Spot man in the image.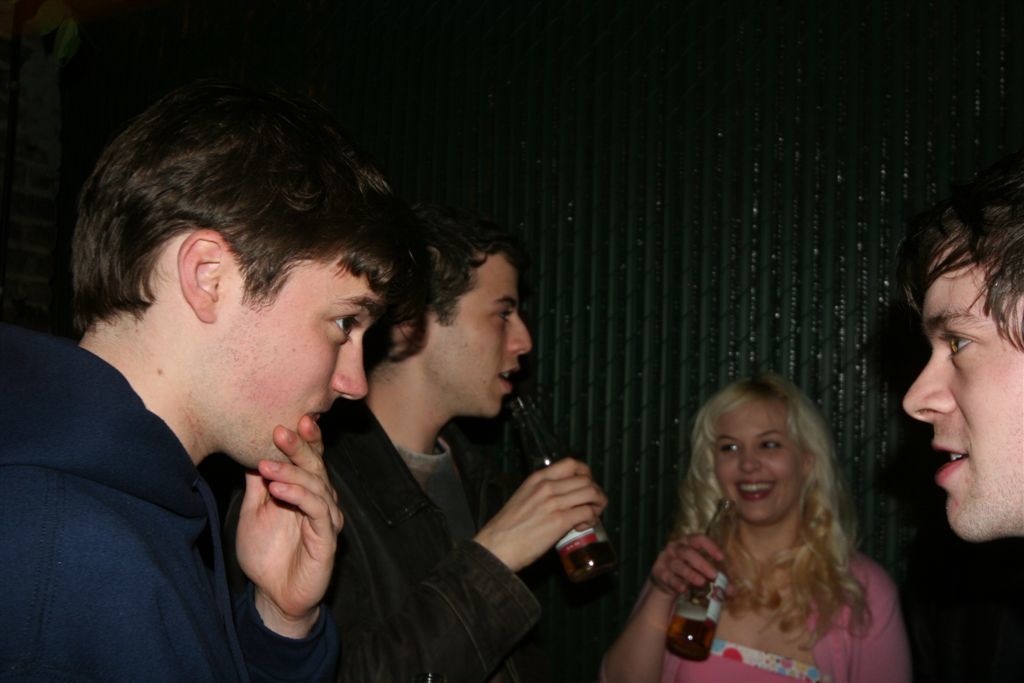
man found at locate(859, 178, 1023, 670).
